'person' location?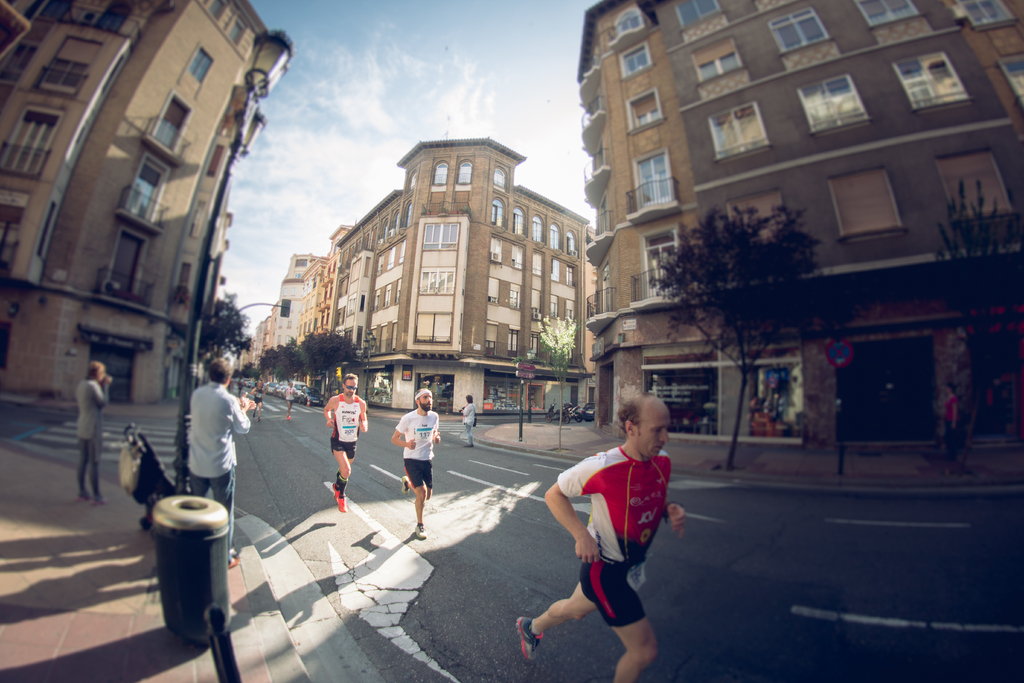
76/362/109/504
